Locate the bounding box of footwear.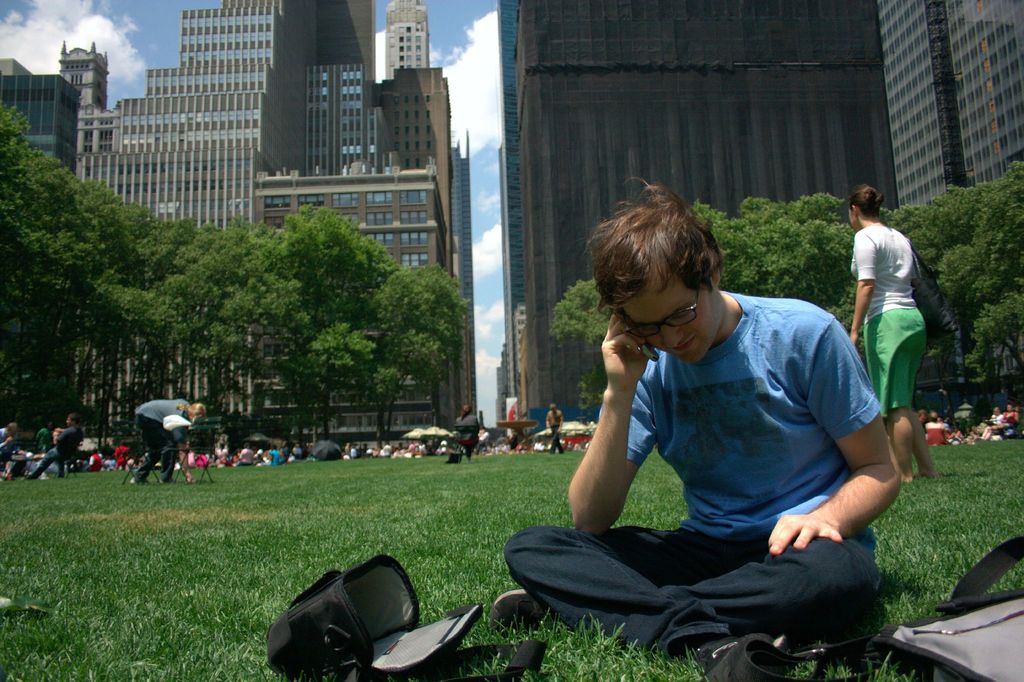
Bounding box: box(683, 633, 784, 677).
